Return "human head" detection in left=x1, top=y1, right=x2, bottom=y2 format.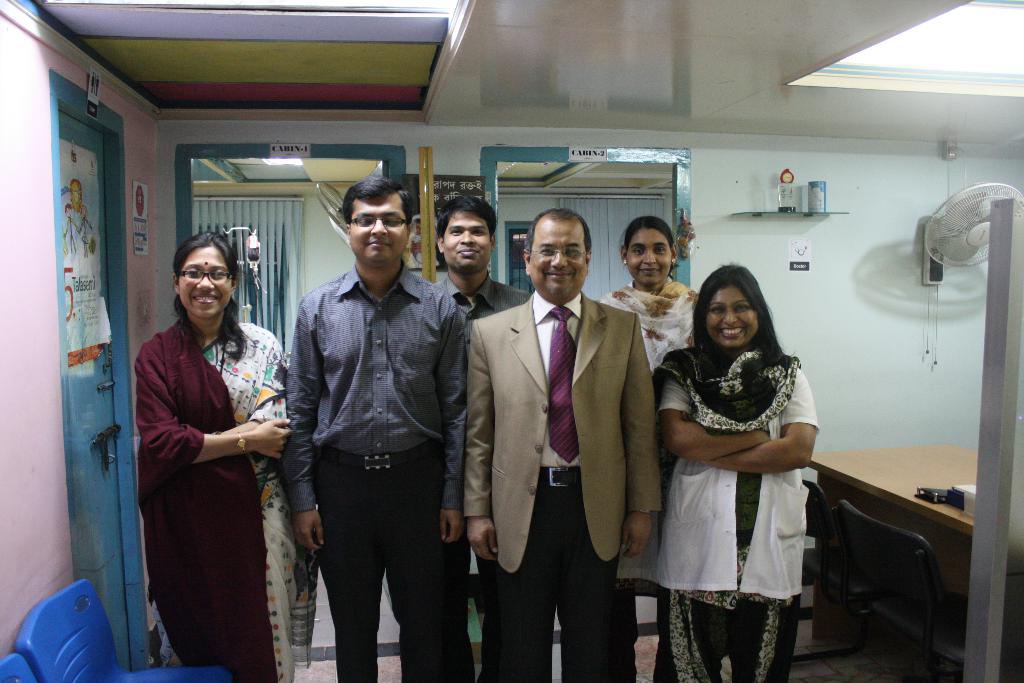
left=433, top=197, right=500, bottom=276.
